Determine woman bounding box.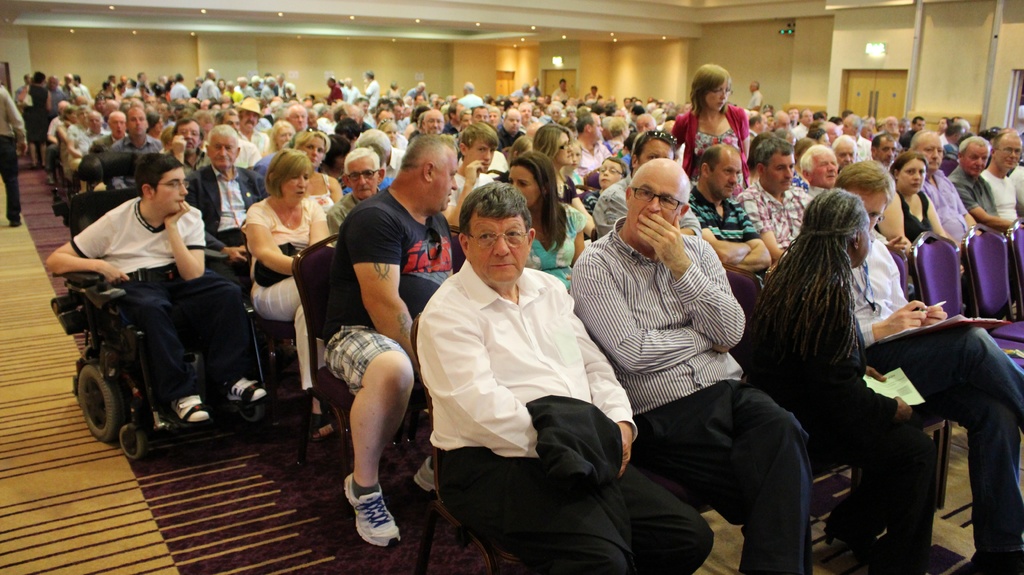
Determined: <bbox>378, 116, 397, 145</bbox>.
